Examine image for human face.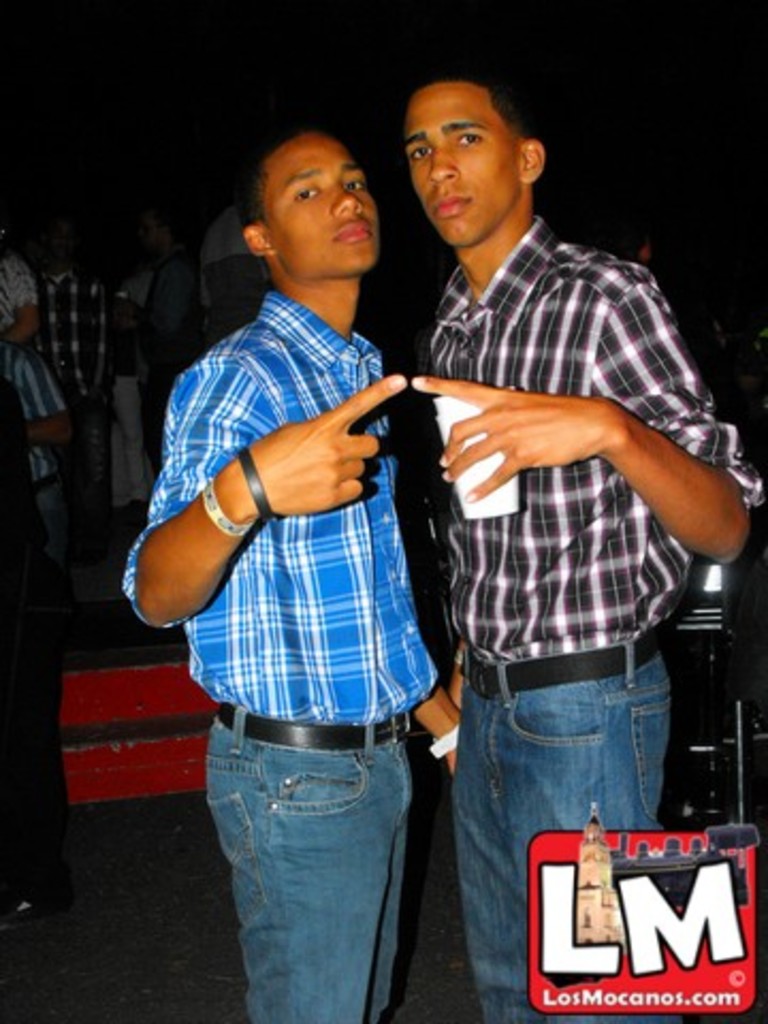
Examination result: BBox(412, 98, 523, 256).
